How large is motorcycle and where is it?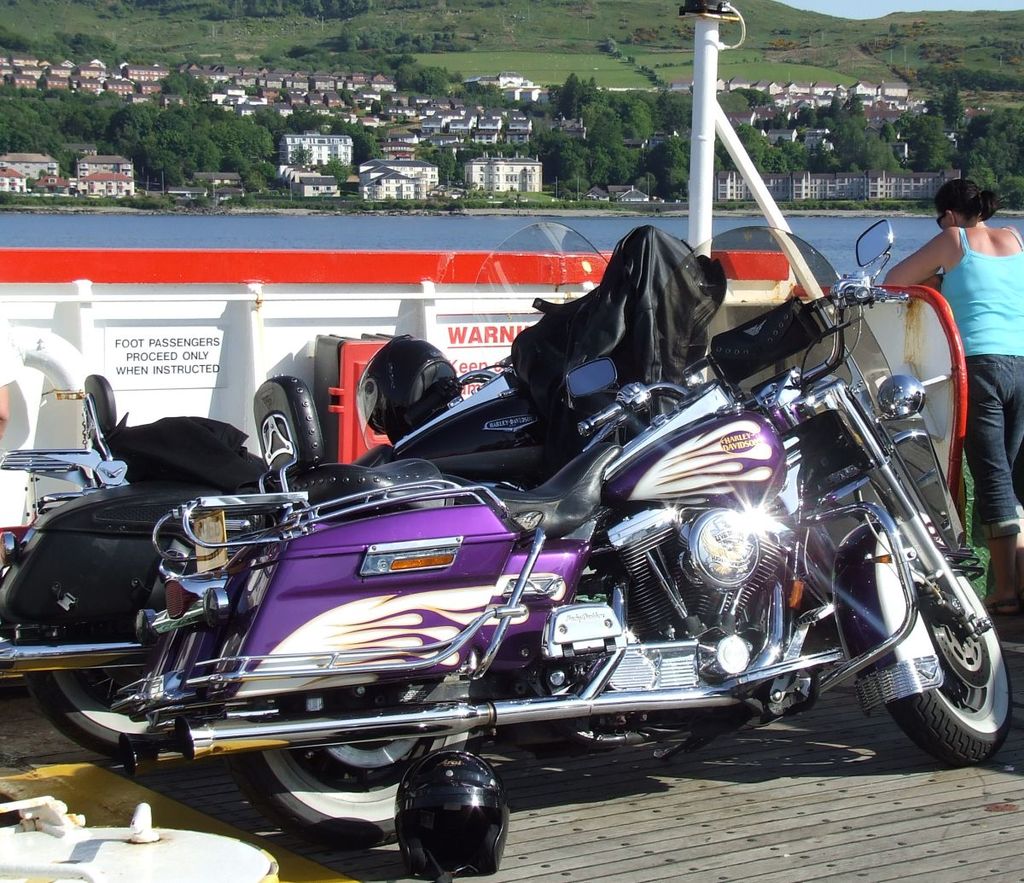
Bounding box: {"left": 0, "top": 222, "right": 609, "bottom": 770}.
